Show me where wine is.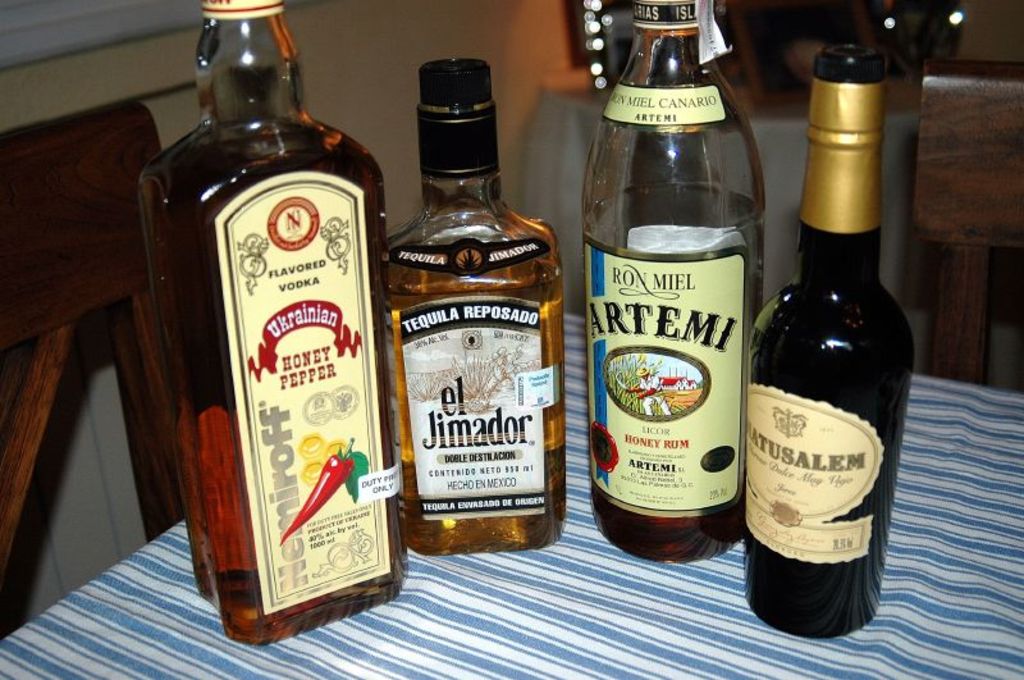
wine is at (745,50,918,635).
